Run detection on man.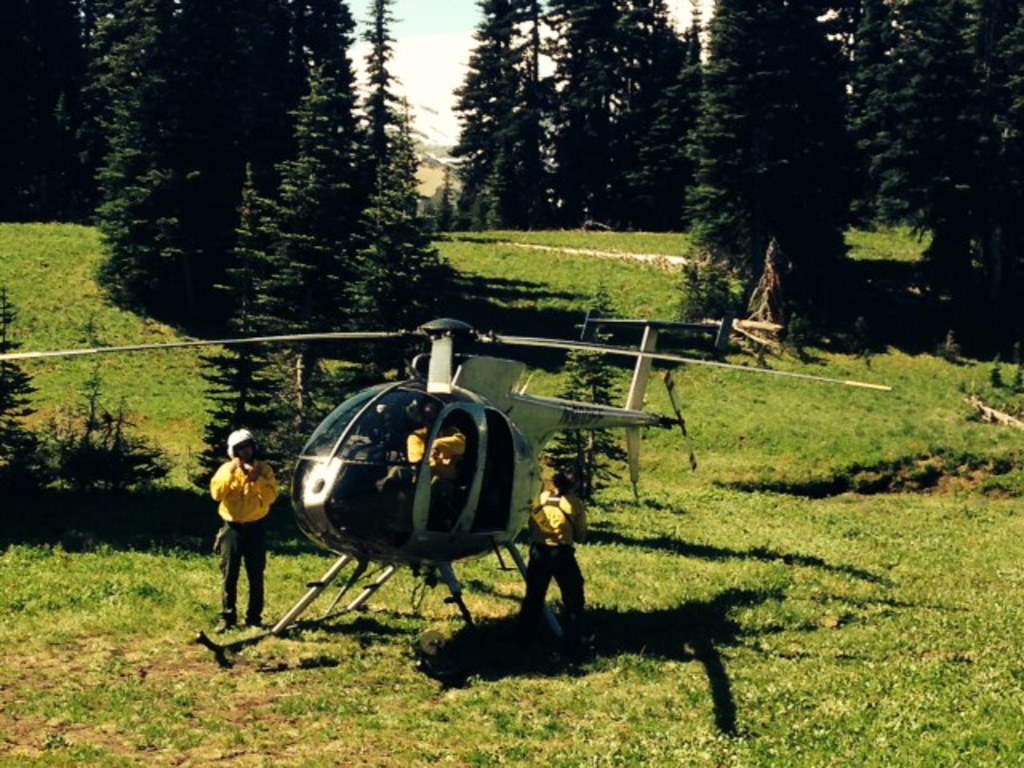
Result: box(402, 411, 470, 522).
